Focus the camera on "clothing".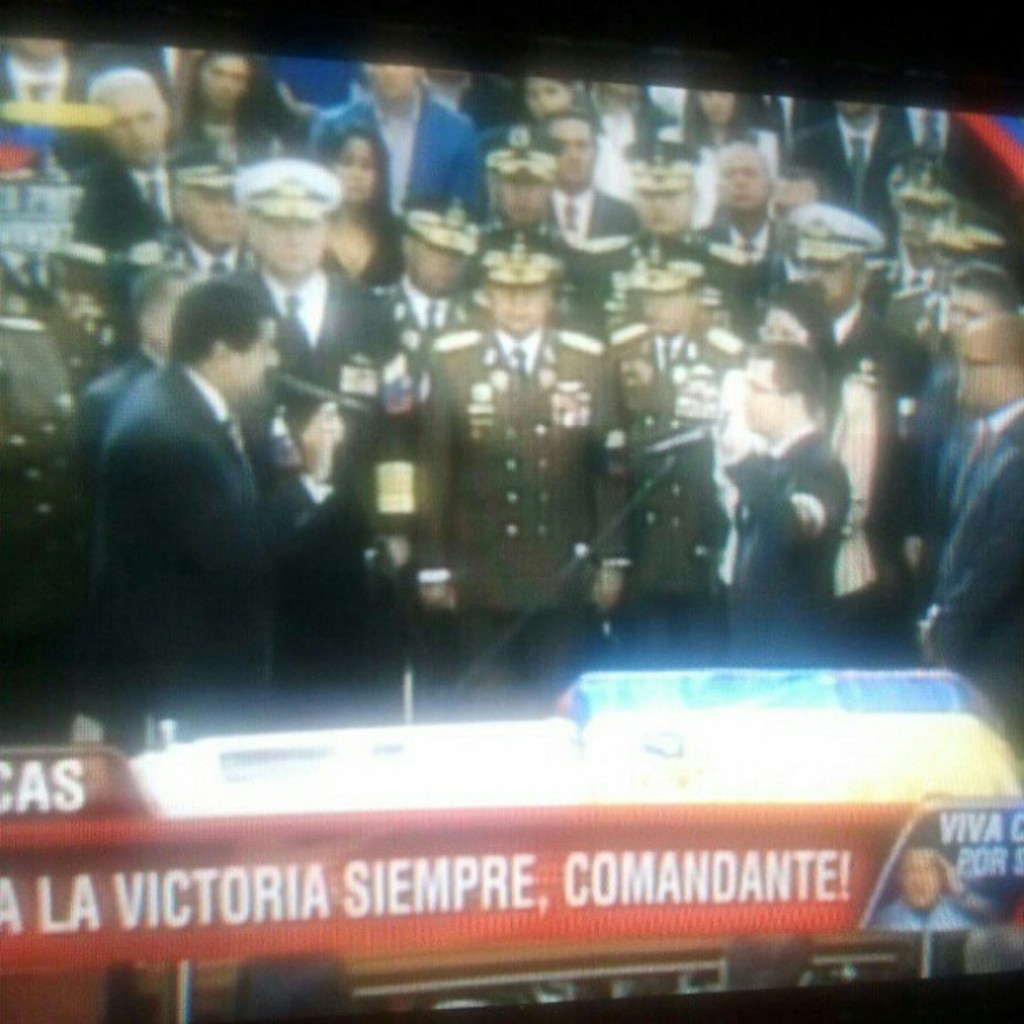
Focus region: (left=371, top=273, right=517, bottom=370).
